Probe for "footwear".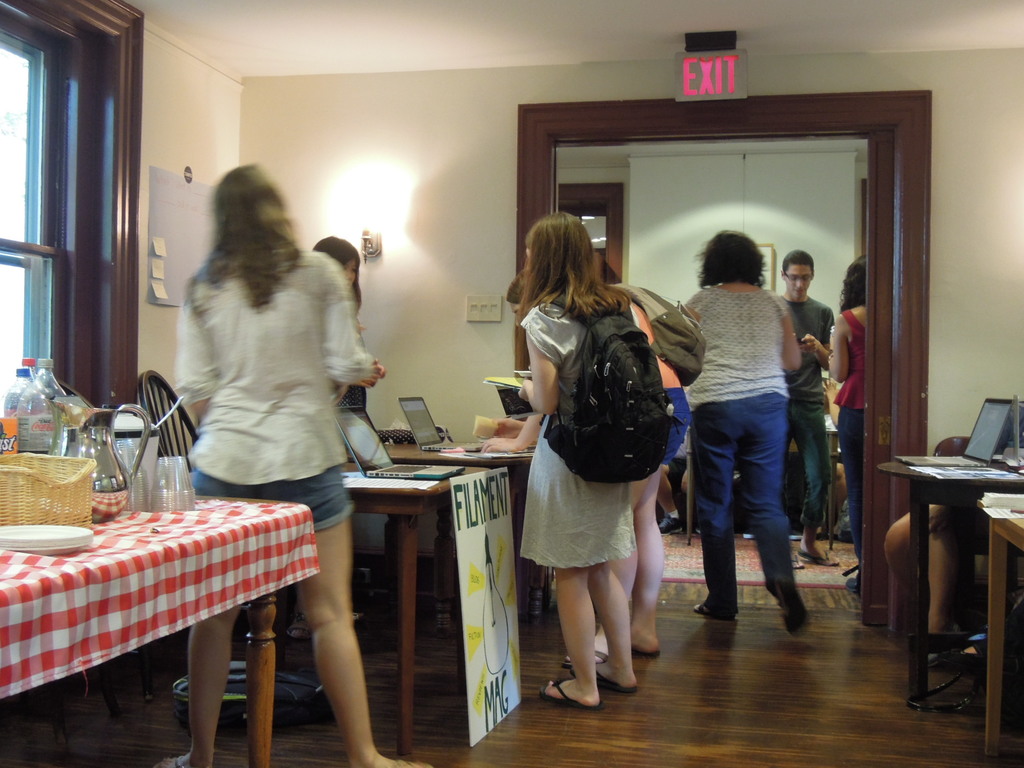
Probe result: <box>785,612,817,636</box>.
